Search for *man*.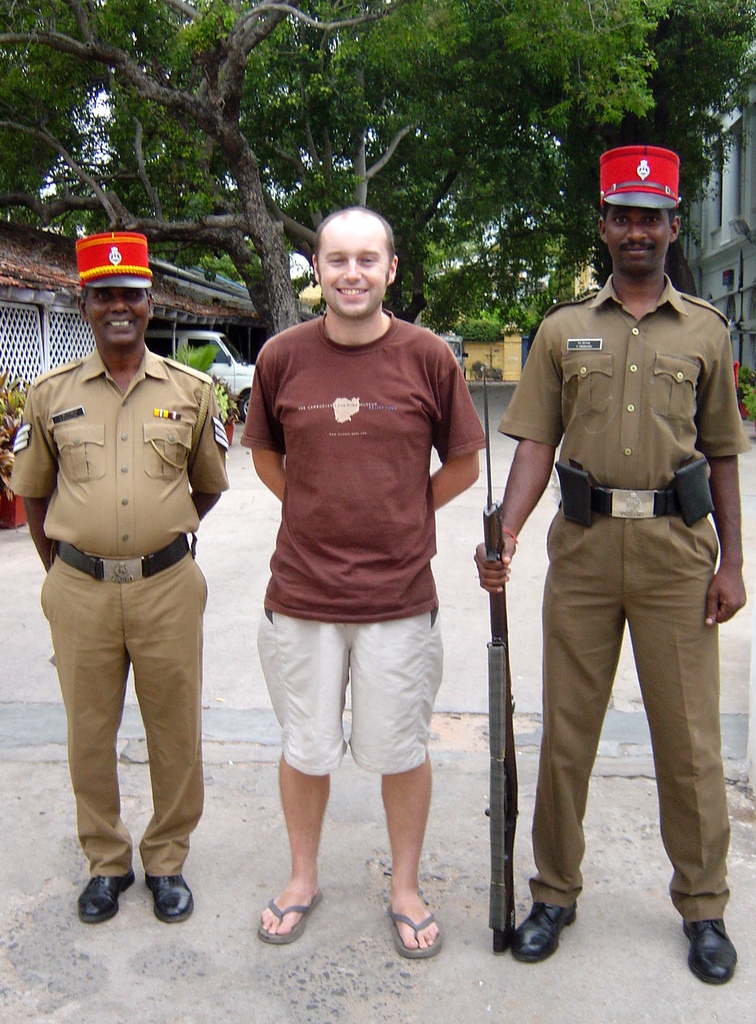
Found at (470, 140, 751, 986).
